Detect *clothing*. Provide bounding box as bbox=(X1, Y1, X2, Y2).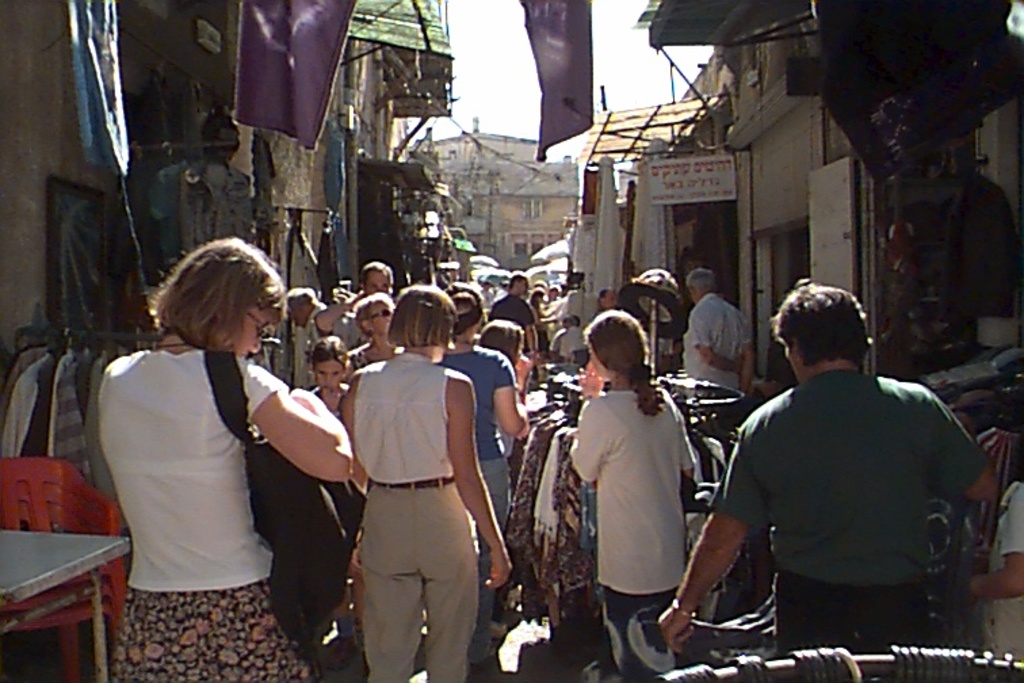
bbox=(966, 481, 1023, 667).
